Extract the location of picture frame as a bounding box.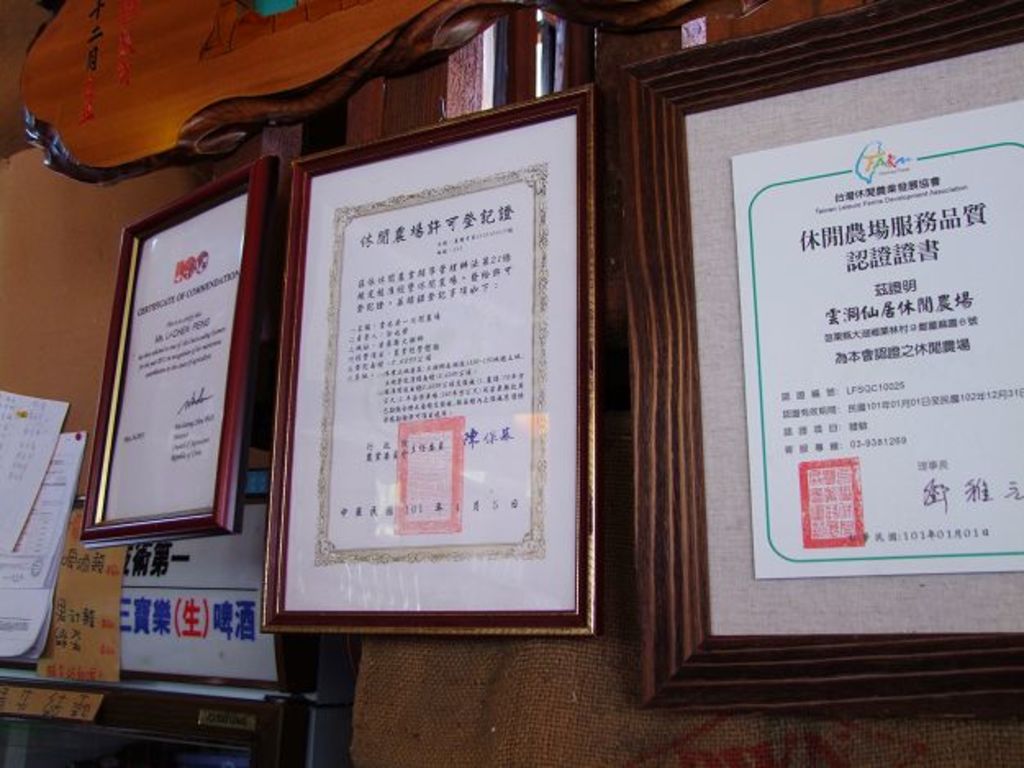
bbox=(611, 0, 1022, 721).
